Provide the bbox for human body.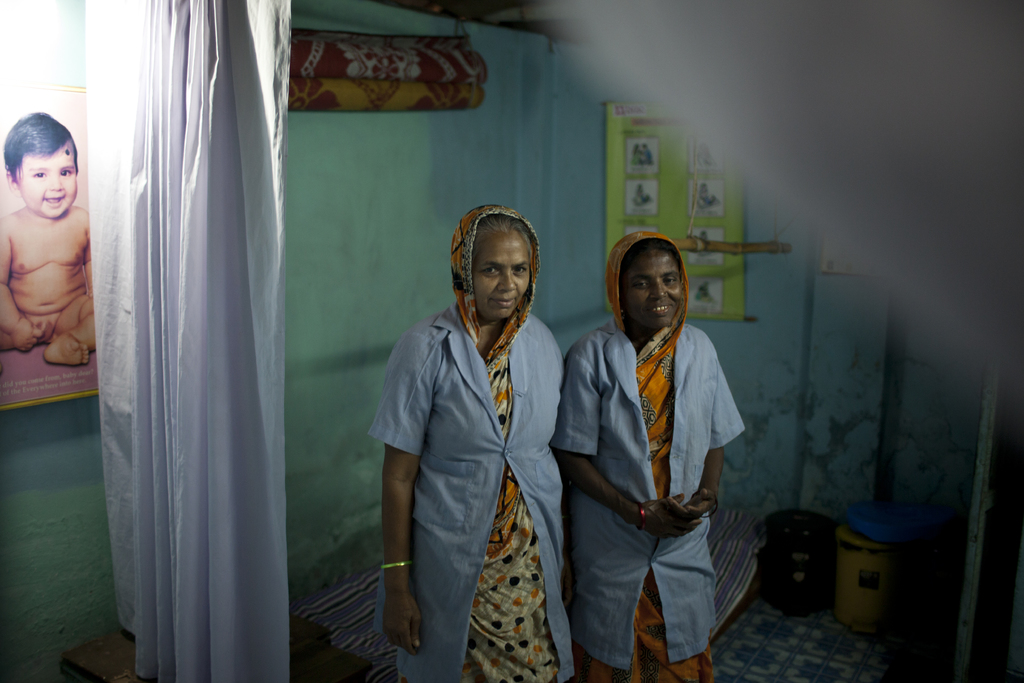
box(364, 302, 577, 682).
